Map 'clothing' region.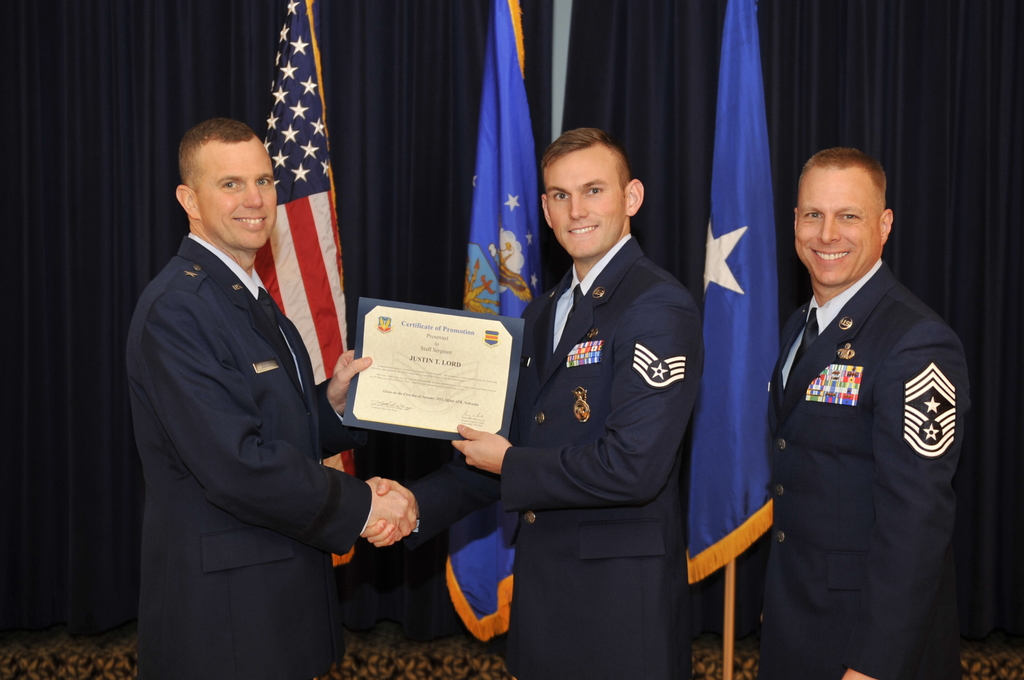
Mapped to region(409, 233, 707, 679).
